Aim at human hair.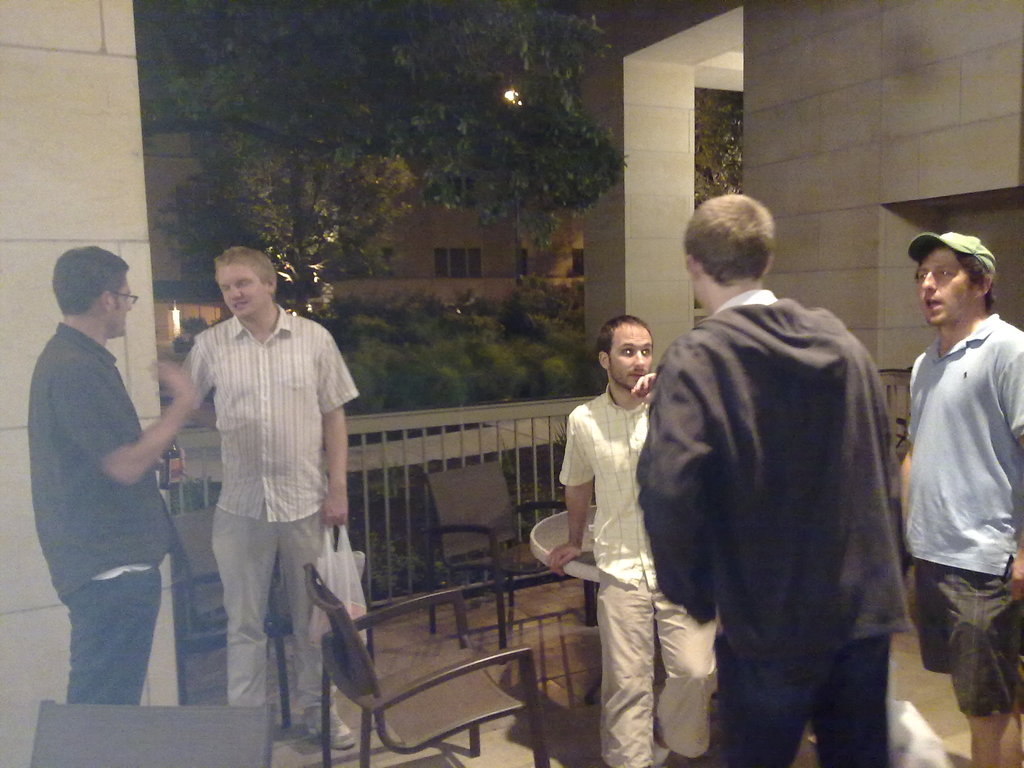
Aimed at x1=52, y1=245, x2=129, y2=315.
